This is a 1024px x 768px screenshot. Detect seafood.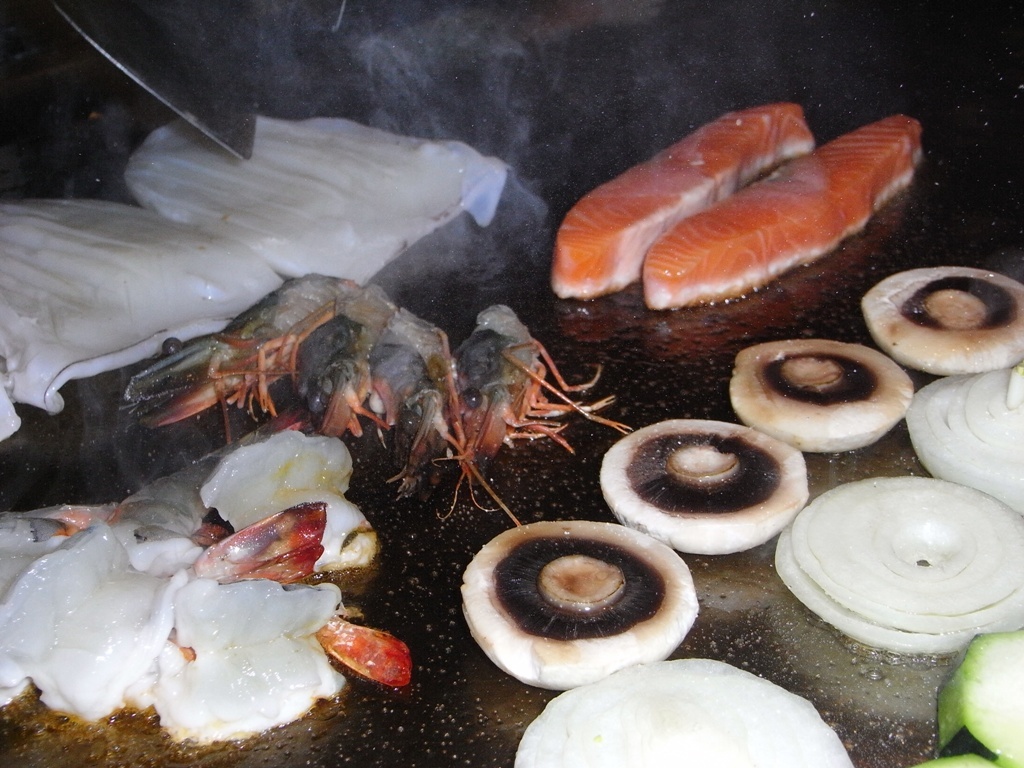
(x1=638, y1=109, x2=924, y2=313).
